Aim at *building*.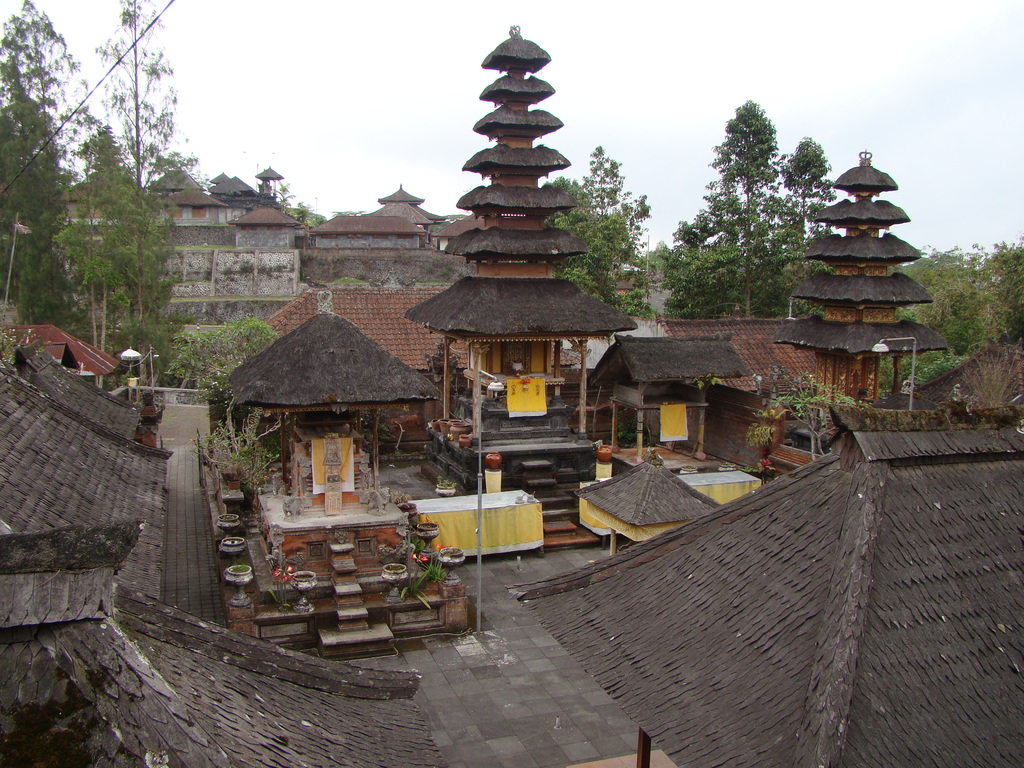
Aimed at crop(227, 204, 302, 249).
